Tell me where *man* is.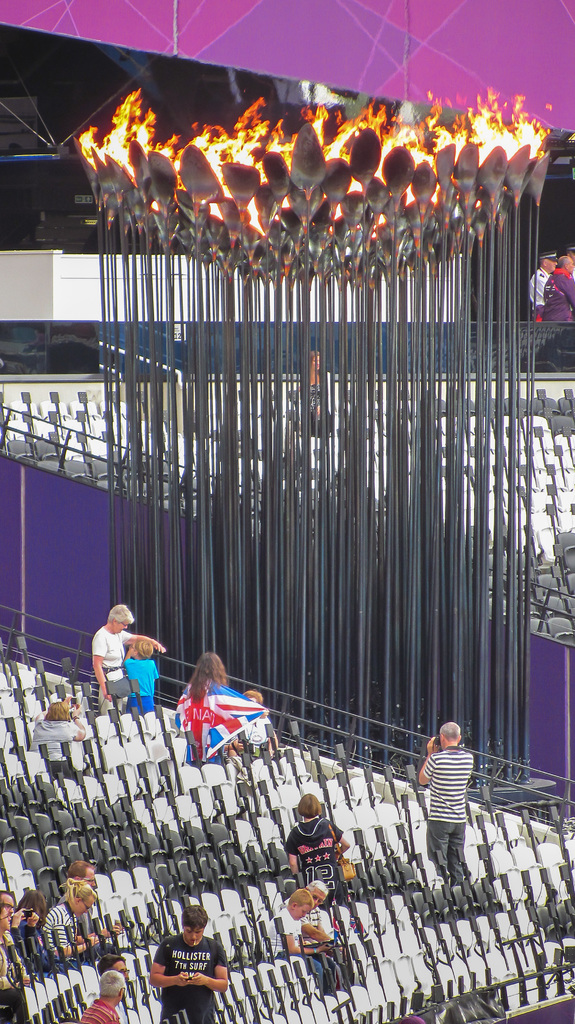
*man* is at 544,252,574,323.
